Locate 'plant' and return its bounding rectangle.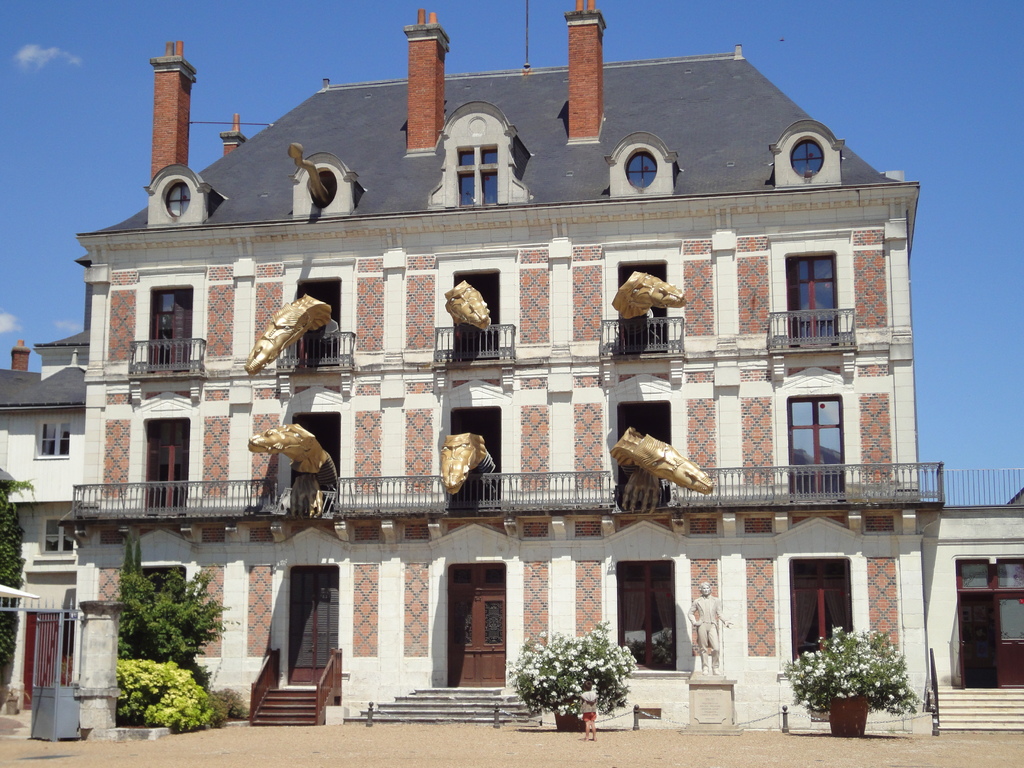
box=[797, 626, 922, 724].
